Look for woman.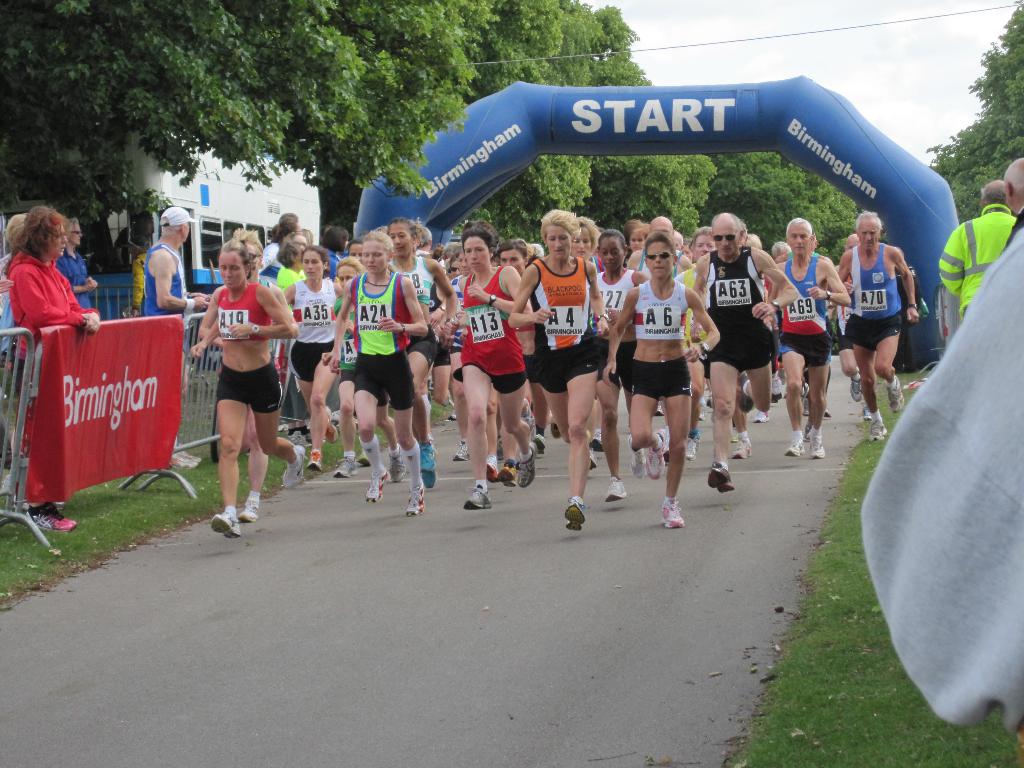
Found: box=[510, 207, 609, 532].
